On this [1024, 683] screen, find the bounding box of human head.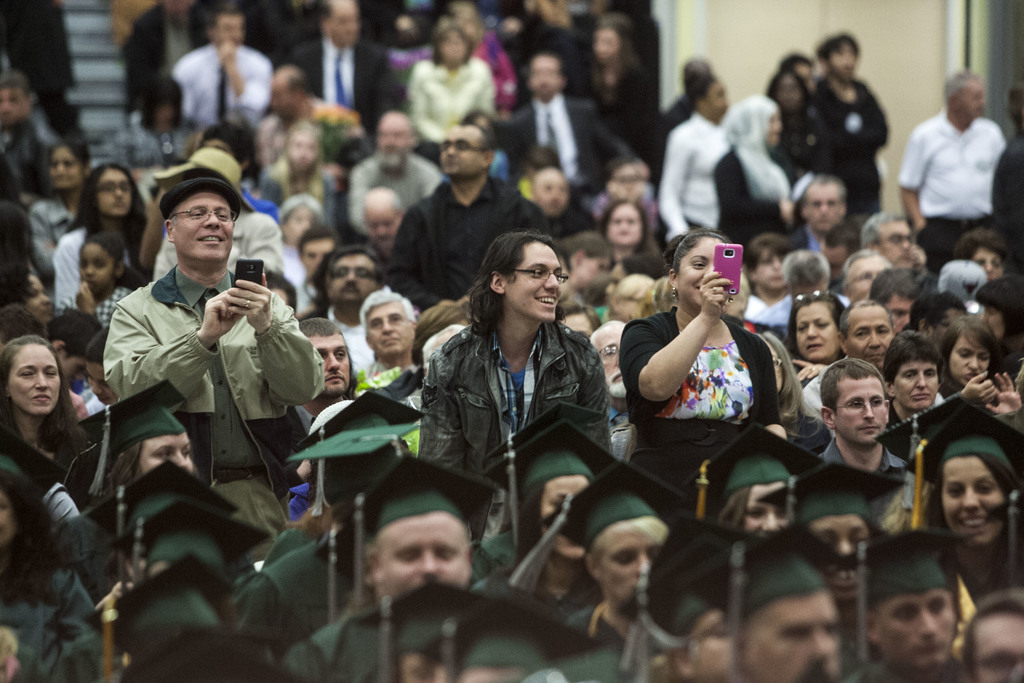
Bounding box: (left=264, top=65, right=314, bottom=114).
